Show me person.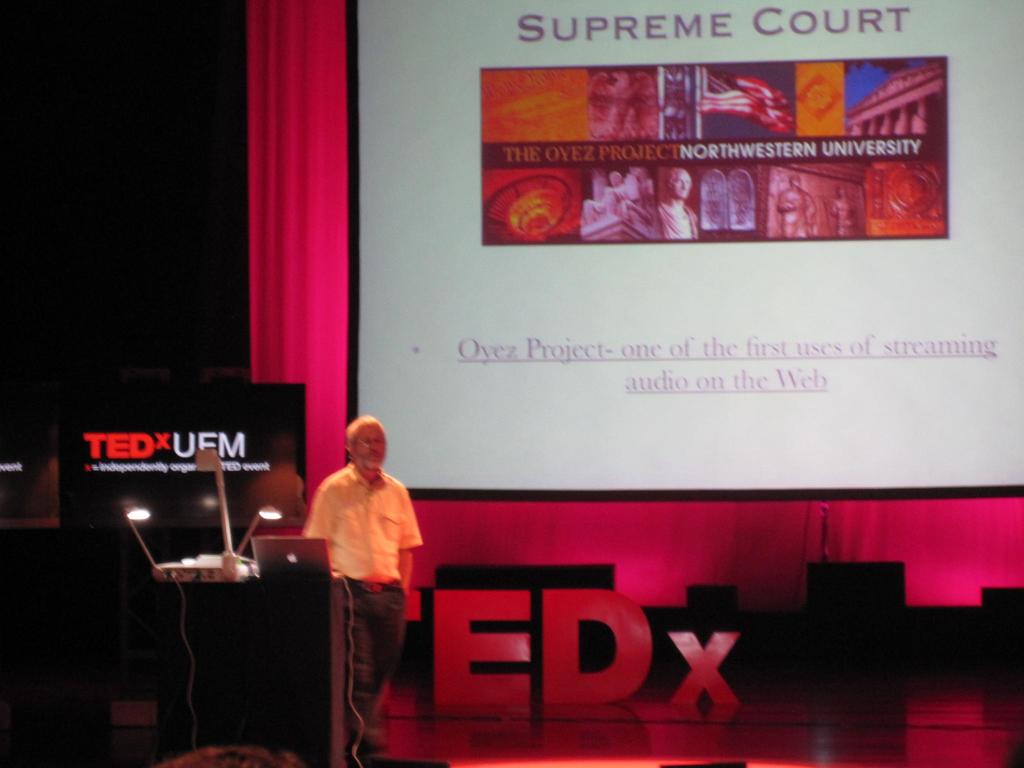
person is here: box(828, 186, 852, 232).
